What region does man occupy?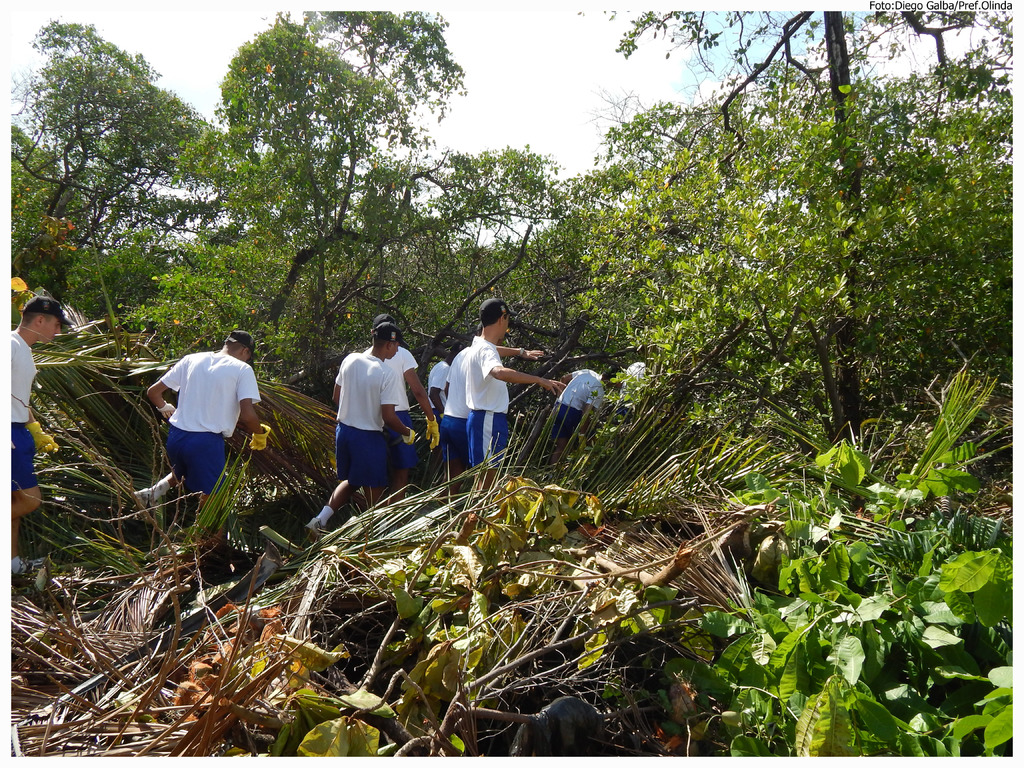
box(424, 333, 468, 488).
